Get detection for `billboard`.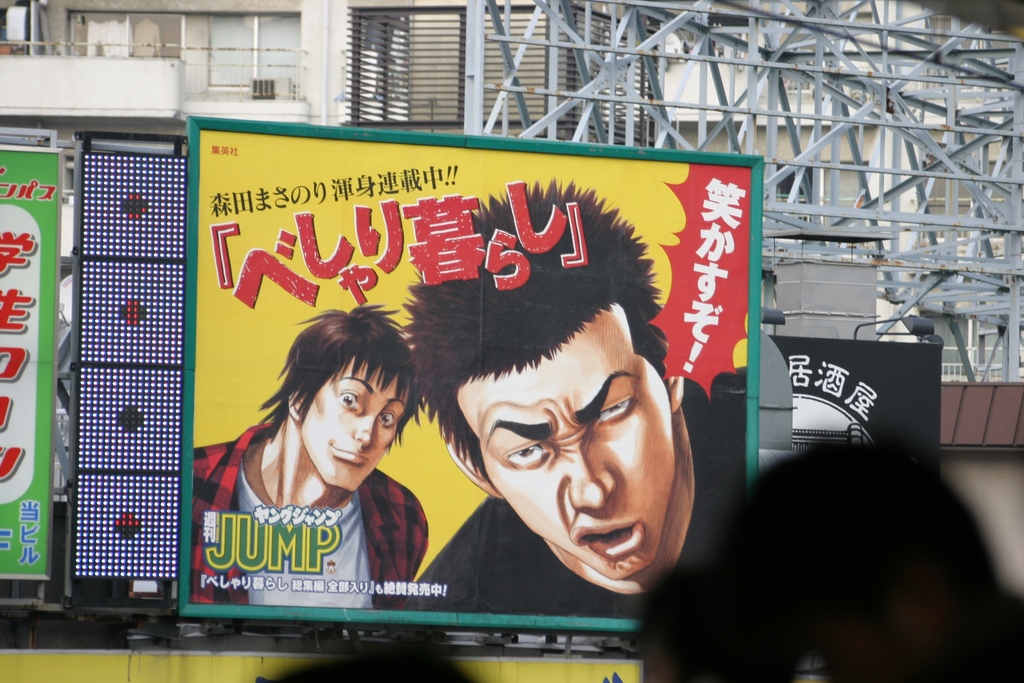
Detection: bbox=(2, 143, 58, 579).
